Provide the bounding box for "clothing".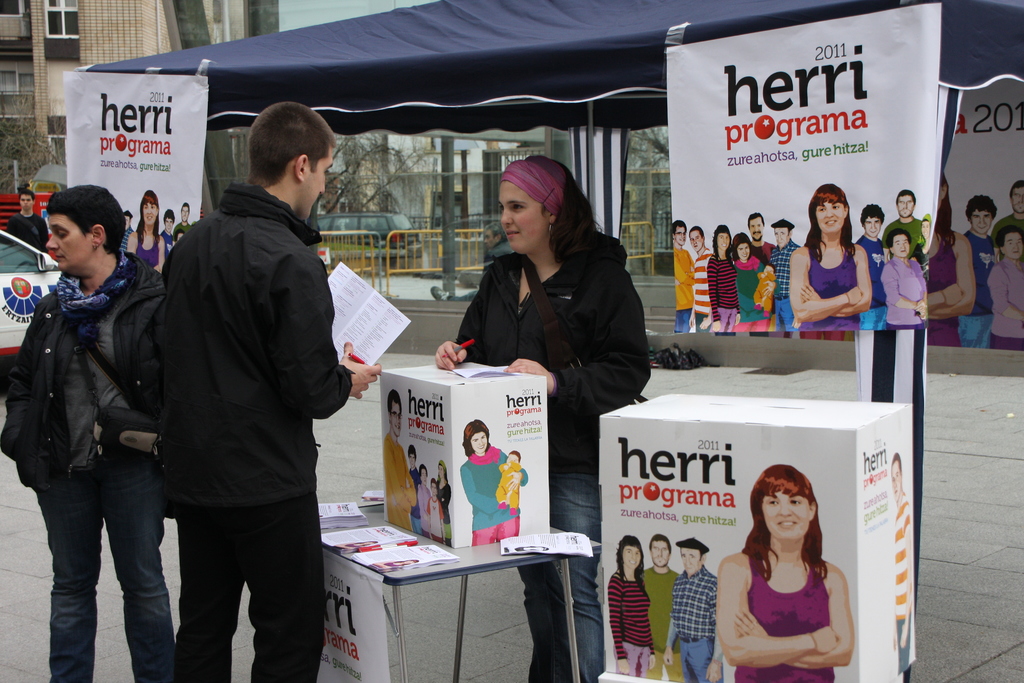
134/229/163/270.
